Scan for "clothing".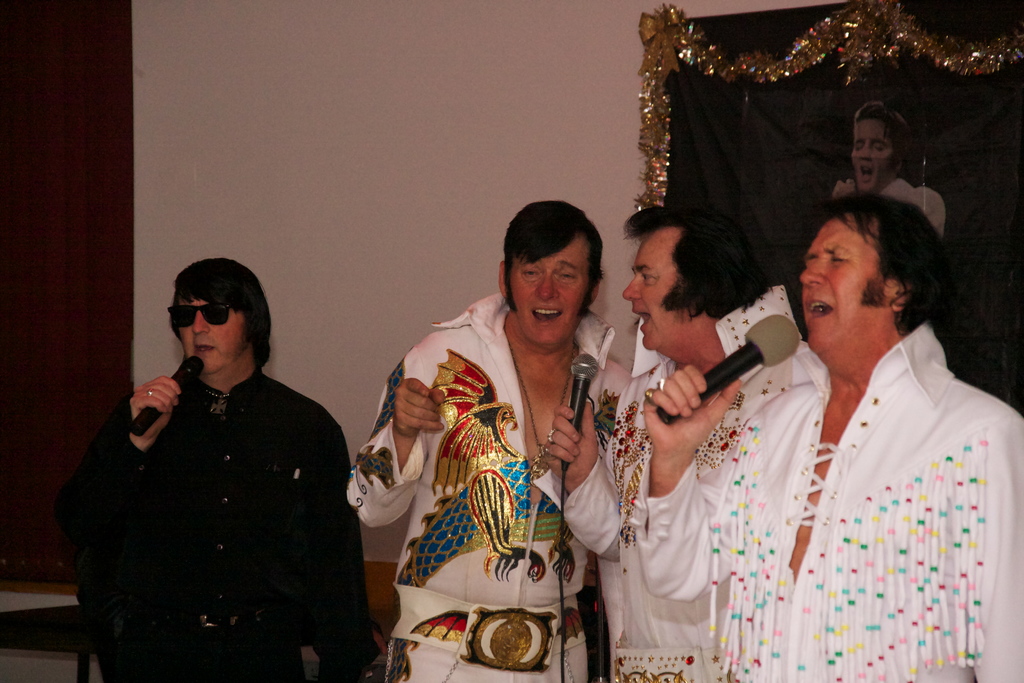
Scan result: [left=703, top=295, right=1004, bottom=670].
